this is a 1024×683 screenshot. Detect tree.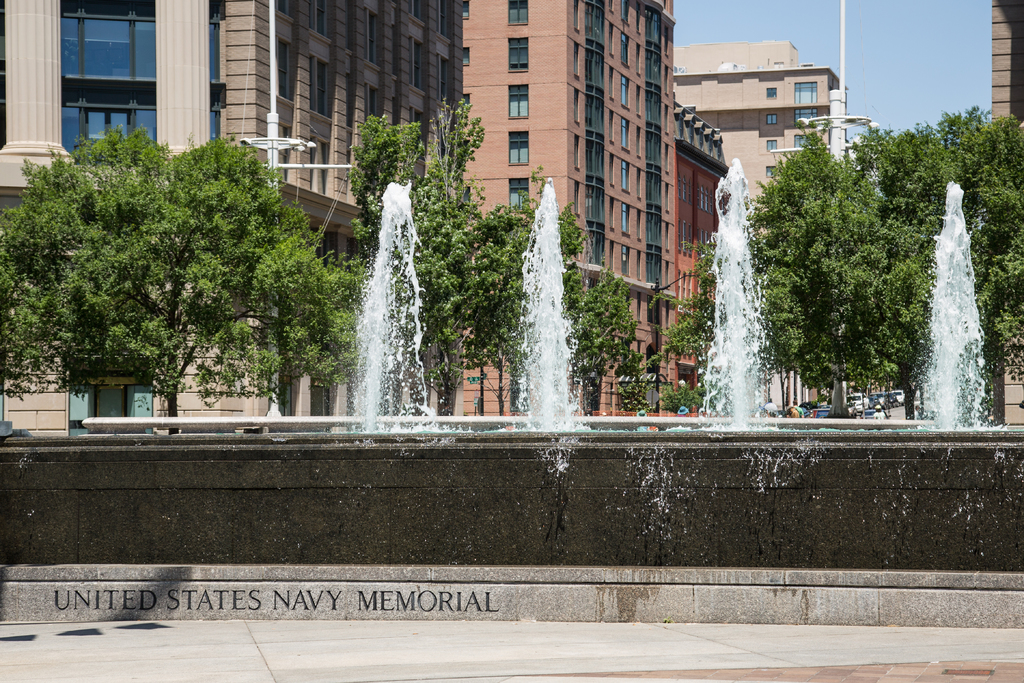
pyautogui.locateOnScreen(420, 96, 527, 423).
